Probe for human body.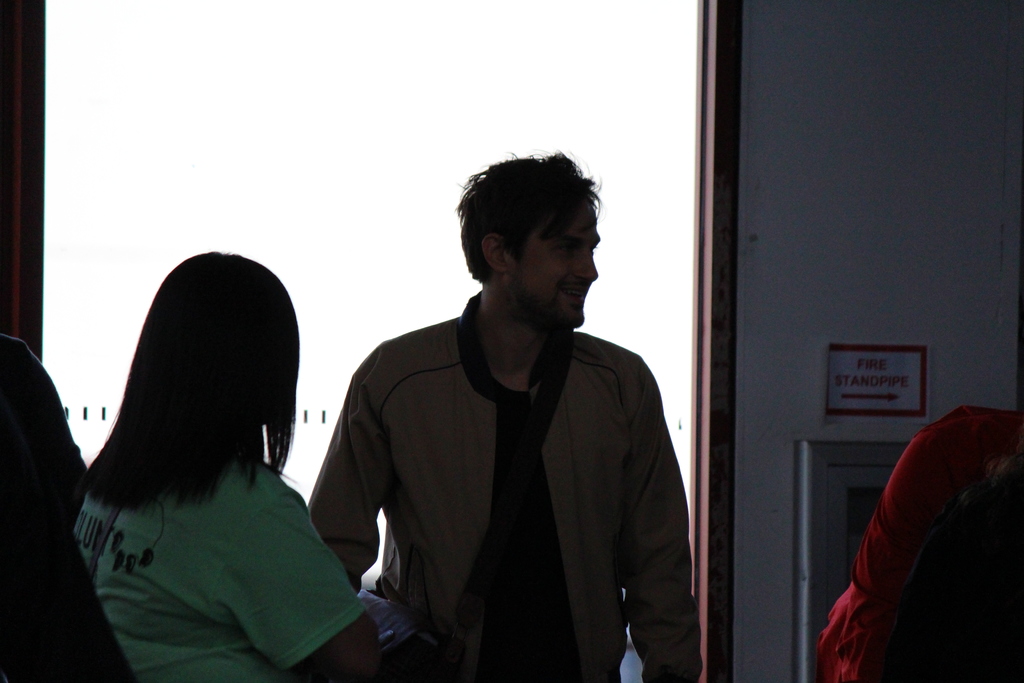
Probe result: [814, 404, 1023, 682].
